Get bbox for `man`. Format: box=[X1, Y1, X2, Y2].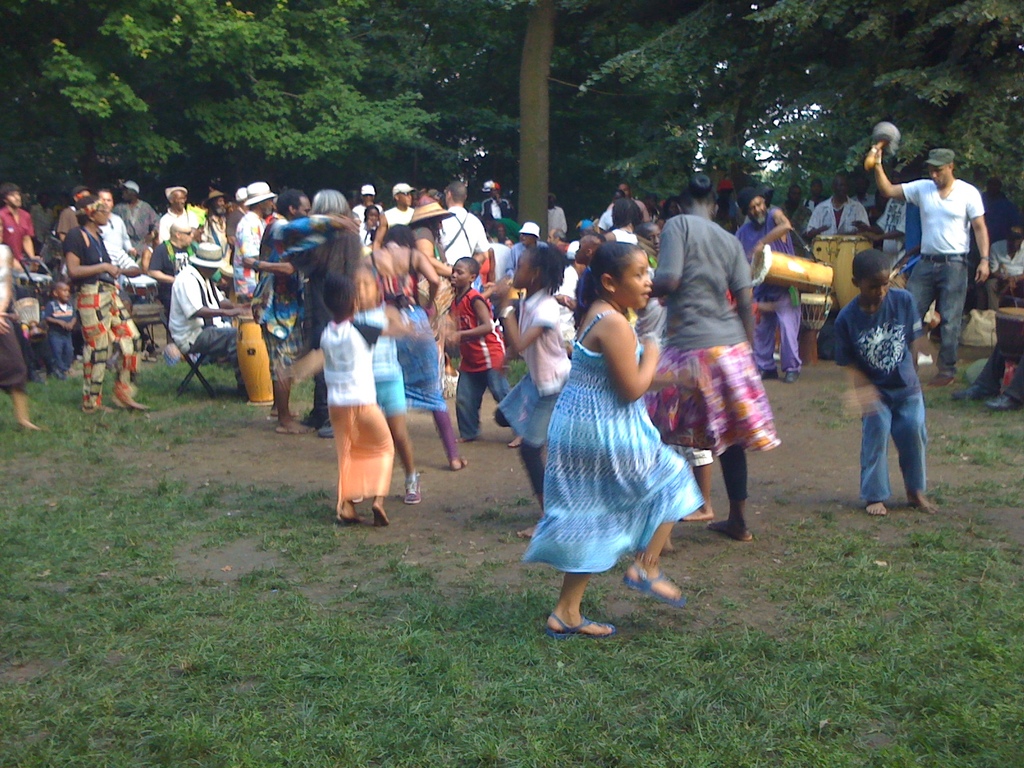
box=[798, 182, 826, 231].
